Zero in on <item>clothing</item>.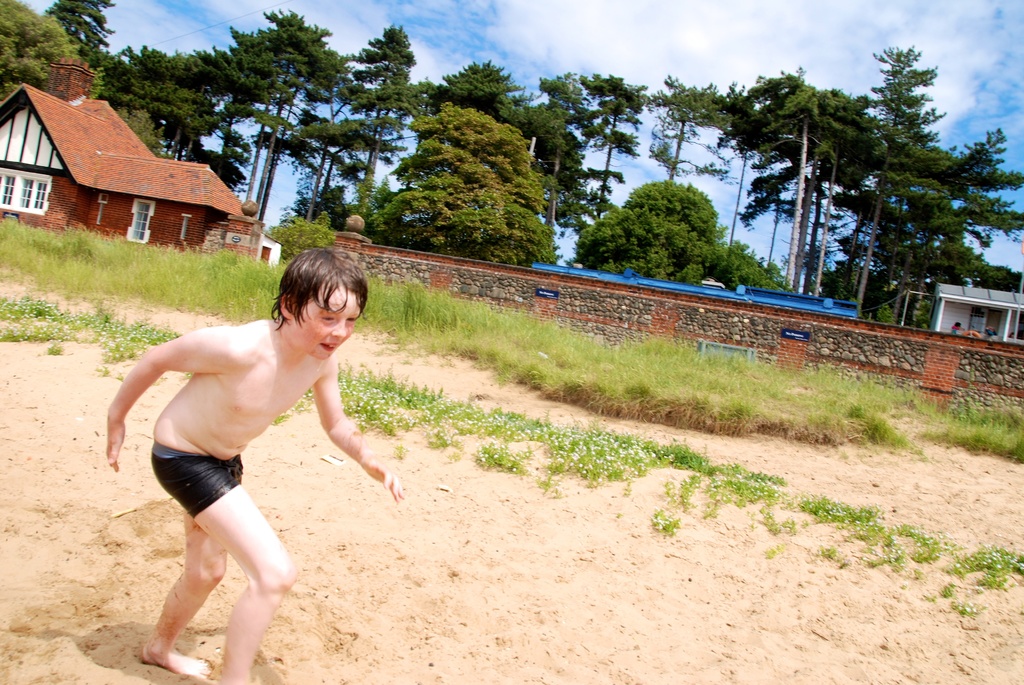
Zeroed in: x1=986, y1=328, x2=996, y2=336.
